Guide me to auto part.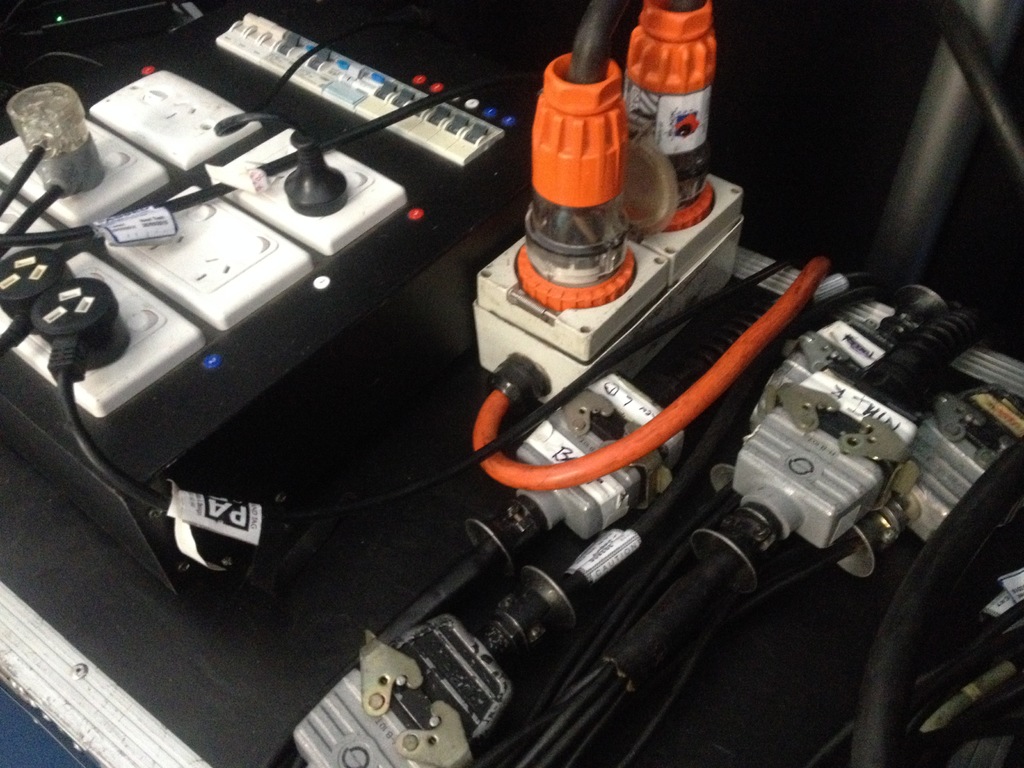
Guidance: rect(82, 58, 260, 187).
